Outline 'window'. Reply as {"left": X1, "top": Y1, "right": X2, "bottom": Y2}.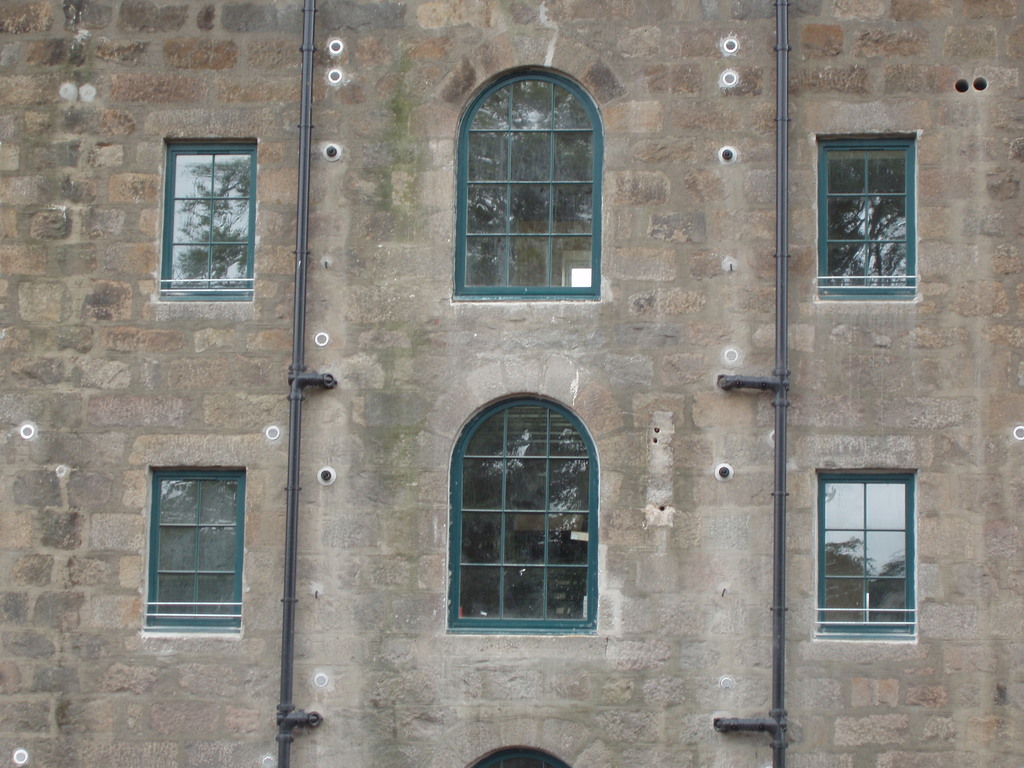
{"left": 157, "top": 146, "right": 252, "bottom": 300}.
